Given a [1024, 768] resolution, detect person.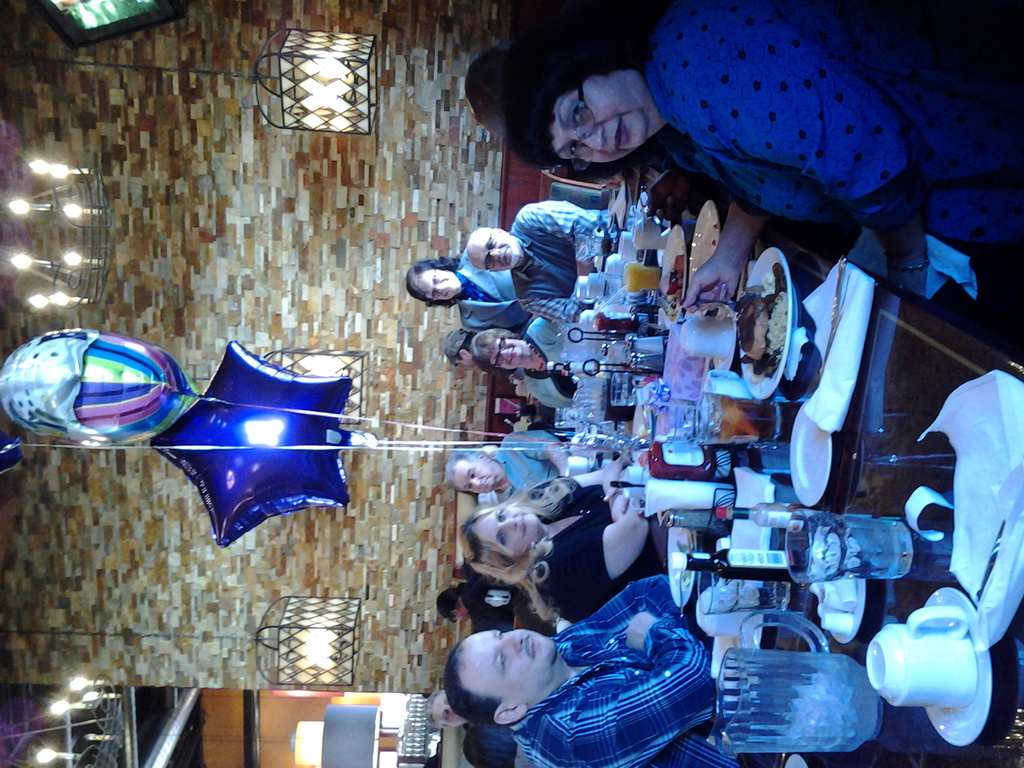
(476,323,596,403).
